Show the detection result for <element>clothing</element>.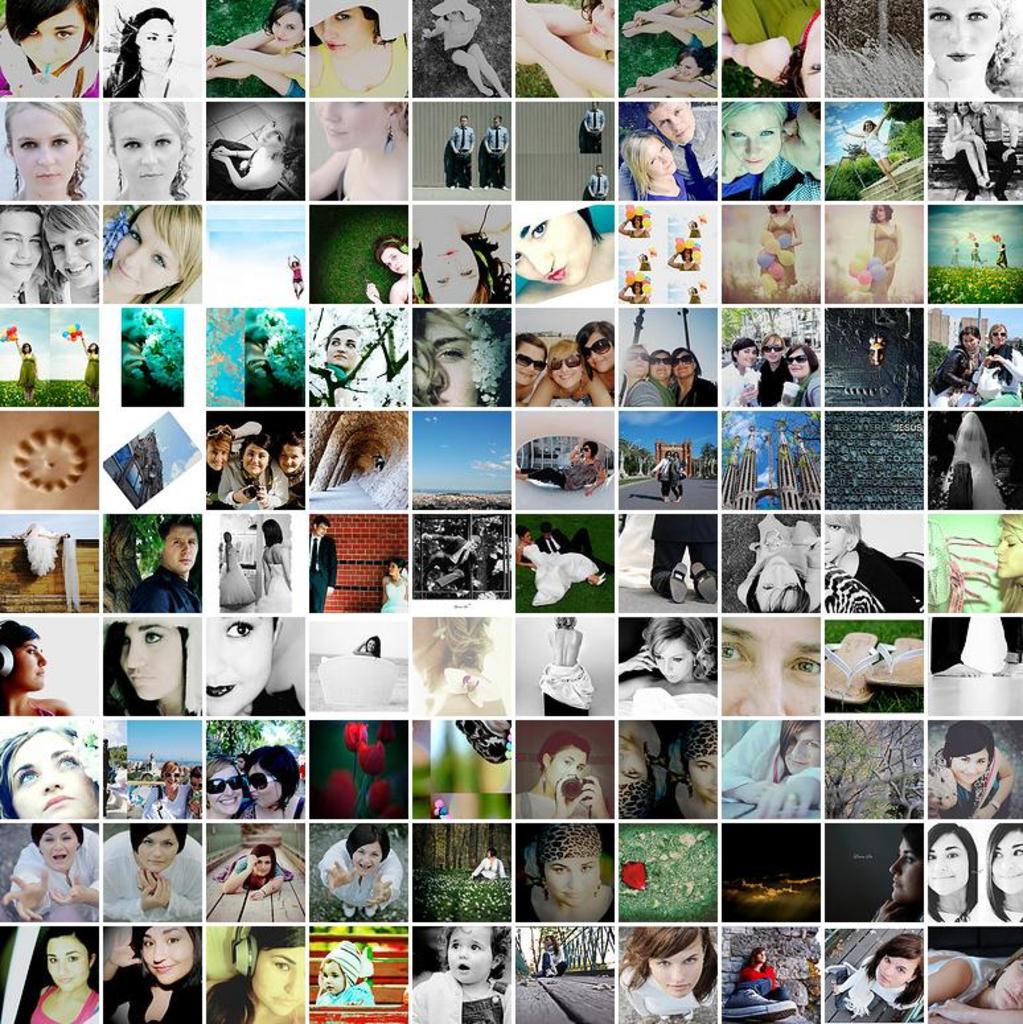
(315, 943, 375, 1011).
